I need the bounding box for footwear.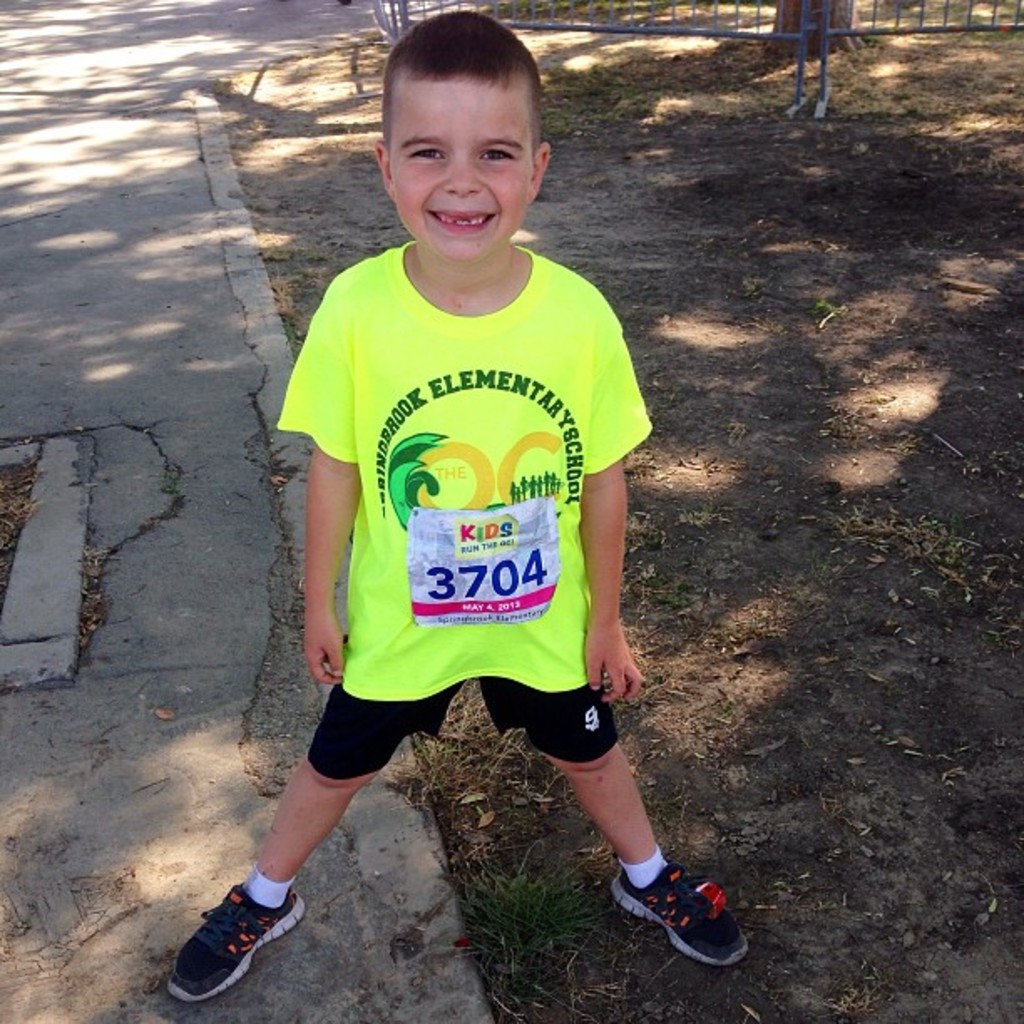
Here it is: 161:877:316:1004.
